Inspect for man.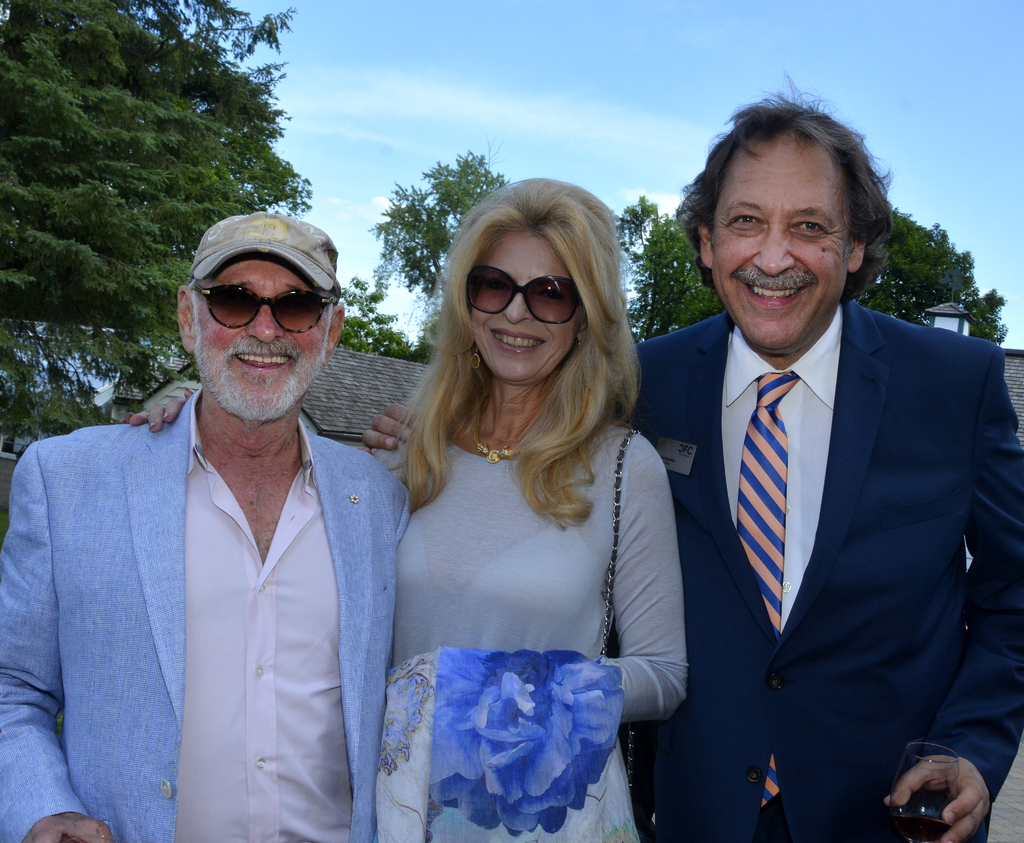
Inspection: locate(360, 74, 1023, 842).
